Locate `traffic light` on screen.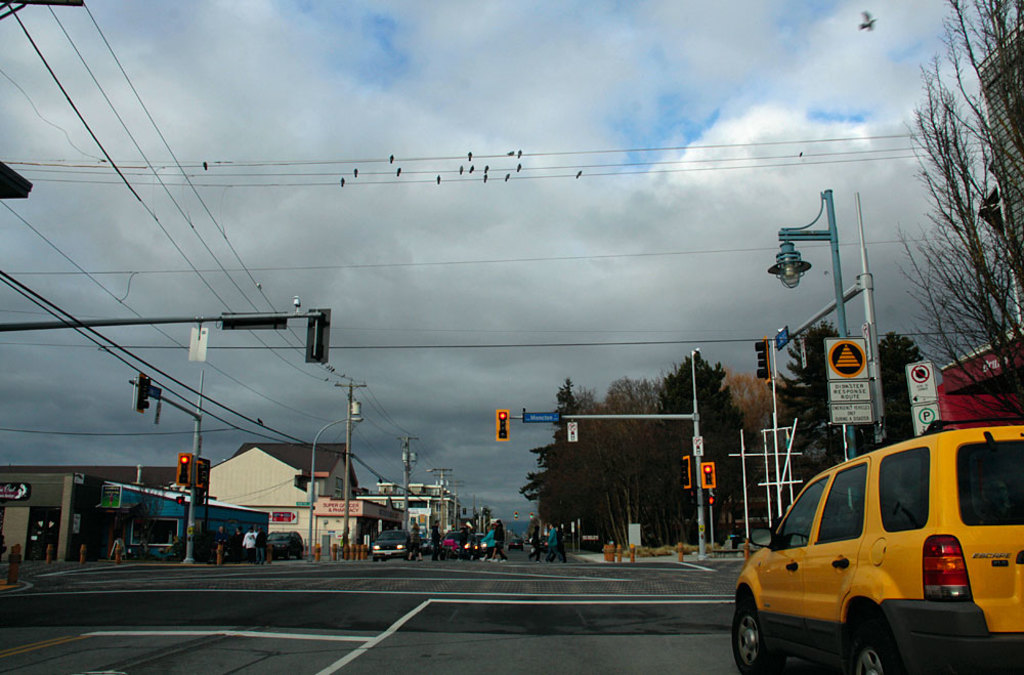
On screen at Rect(754, 335, 770, 385).
